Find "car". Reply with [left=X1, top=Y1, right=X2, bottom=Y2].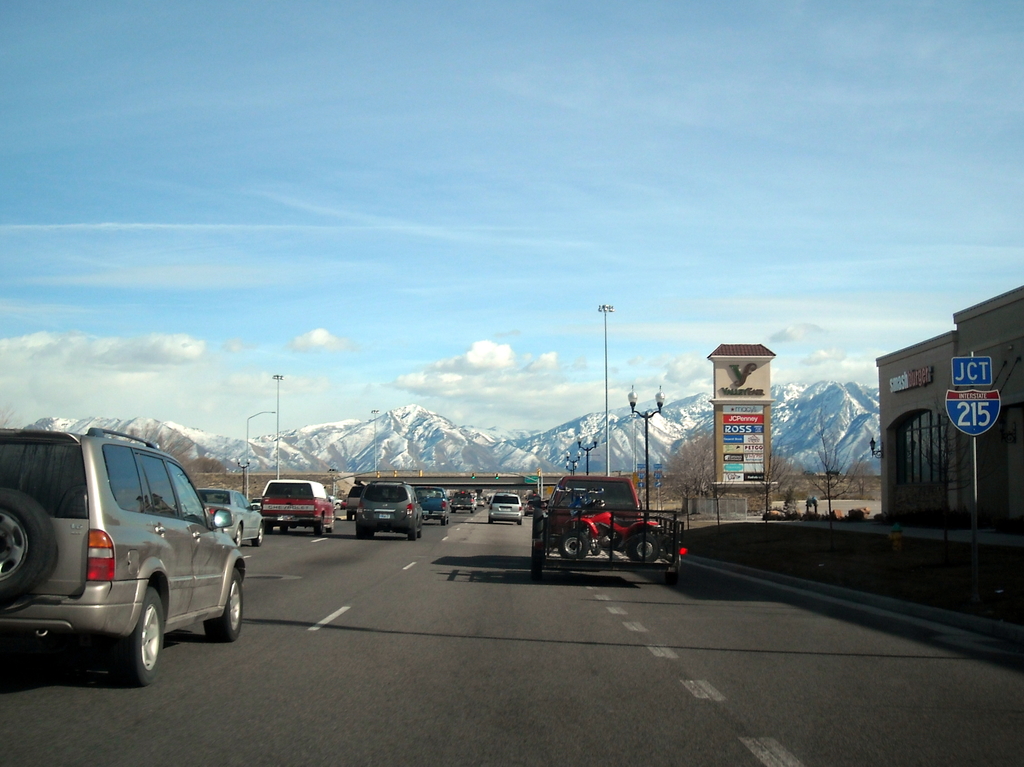
[left=452, top=489, right=478, bottom=513].
